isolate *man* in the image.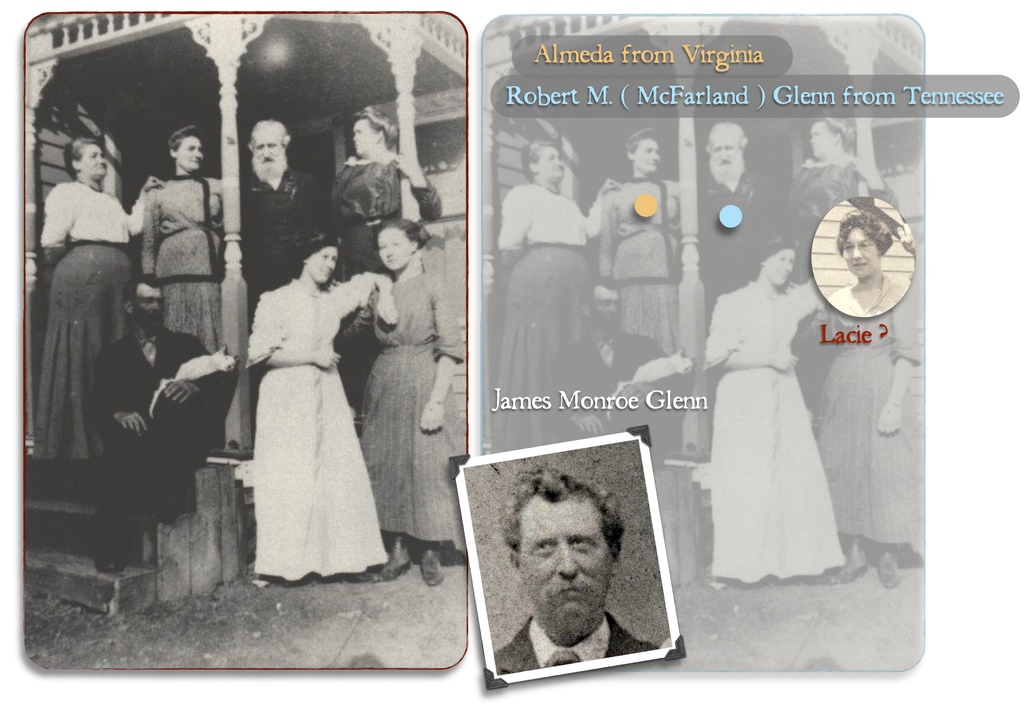
Isolated region: (100,273,238,573).
